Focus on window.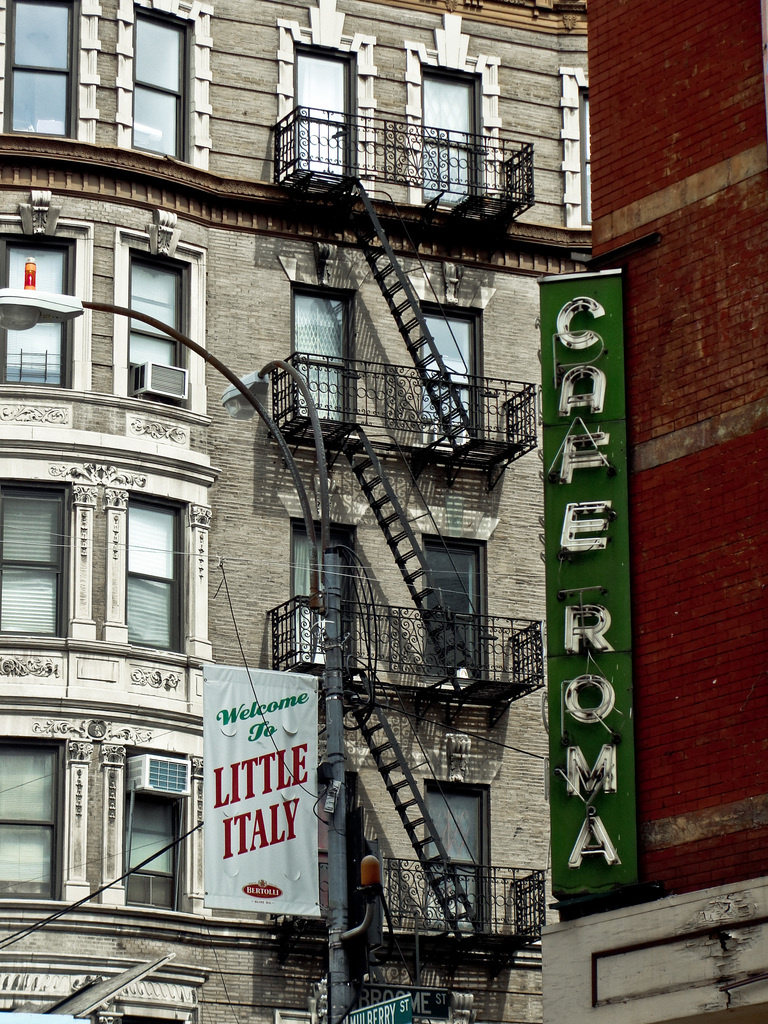
Focused at bbox=(2, 239, 77, 392).
